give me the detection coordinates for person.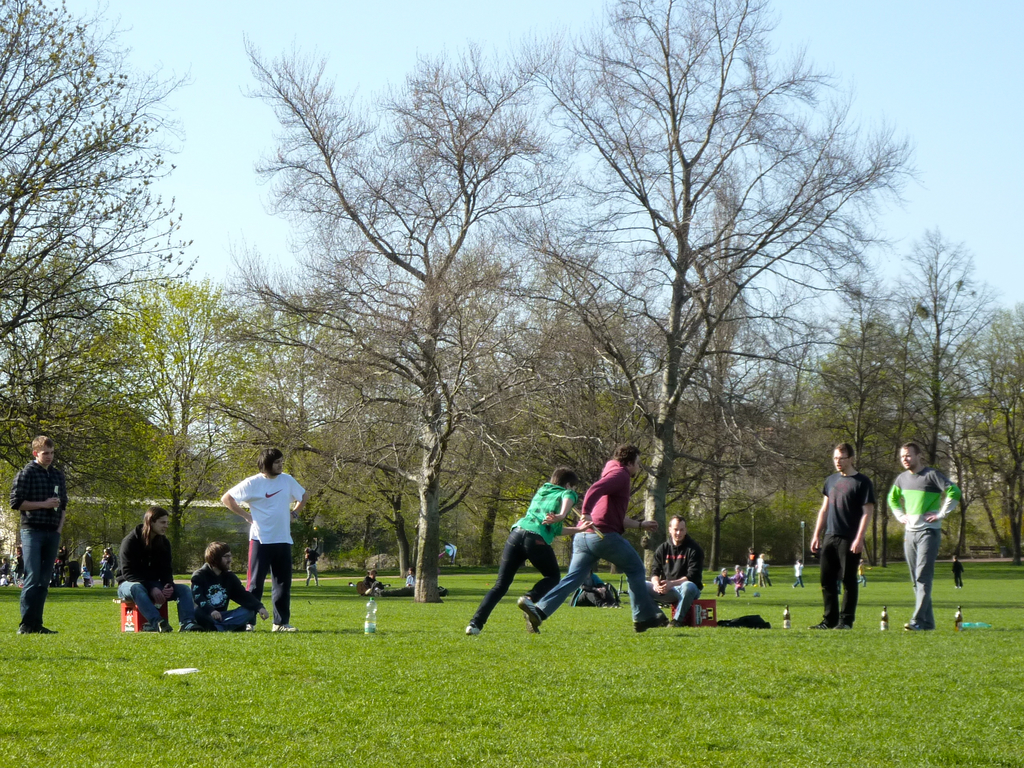
crop(9, 425, 65, 636).
